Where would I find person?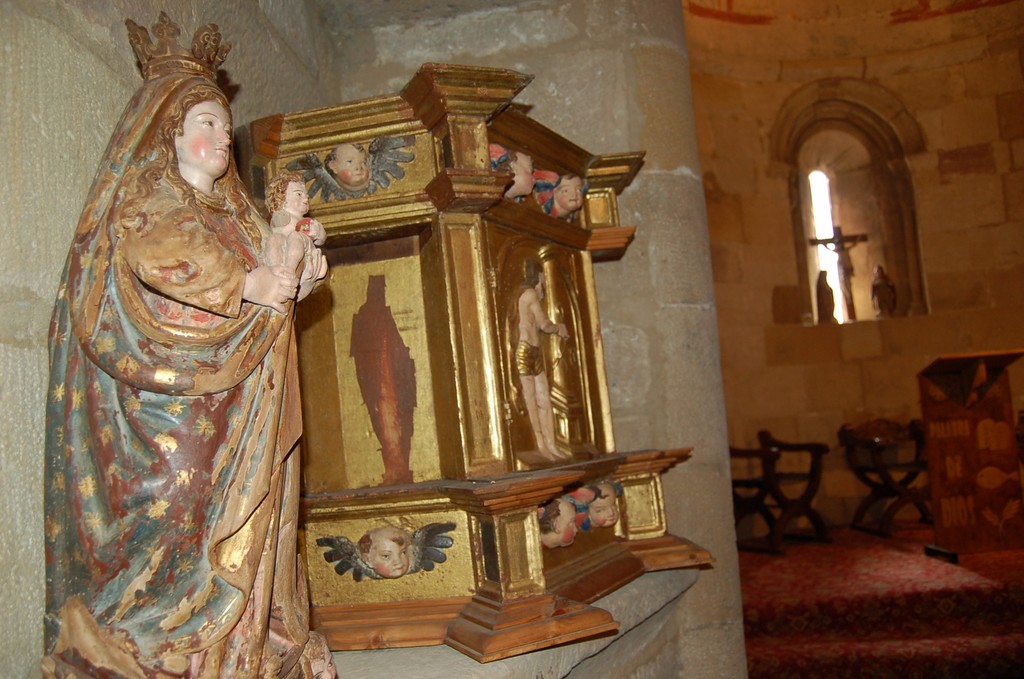
At 356:519:419:579.
